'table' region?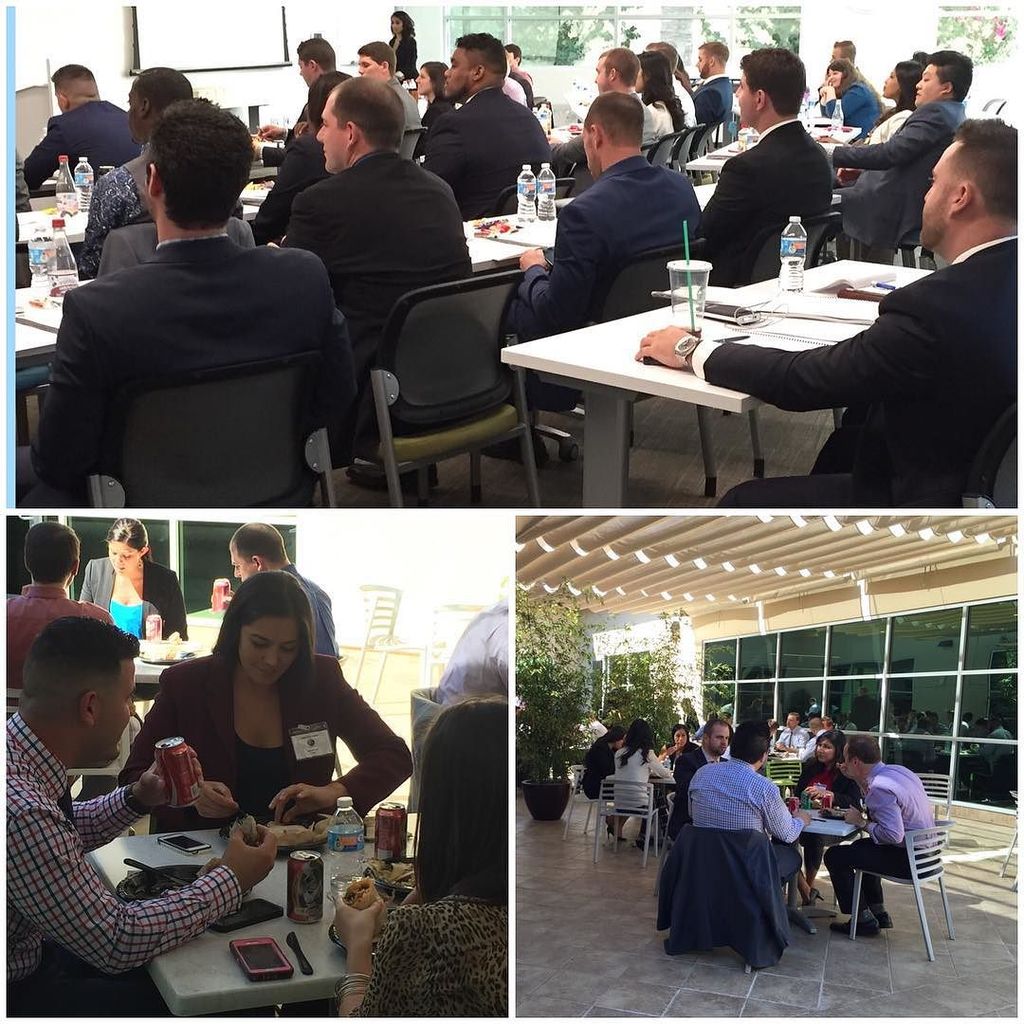
<bbox>16, 324, 59, 355</bbox>
